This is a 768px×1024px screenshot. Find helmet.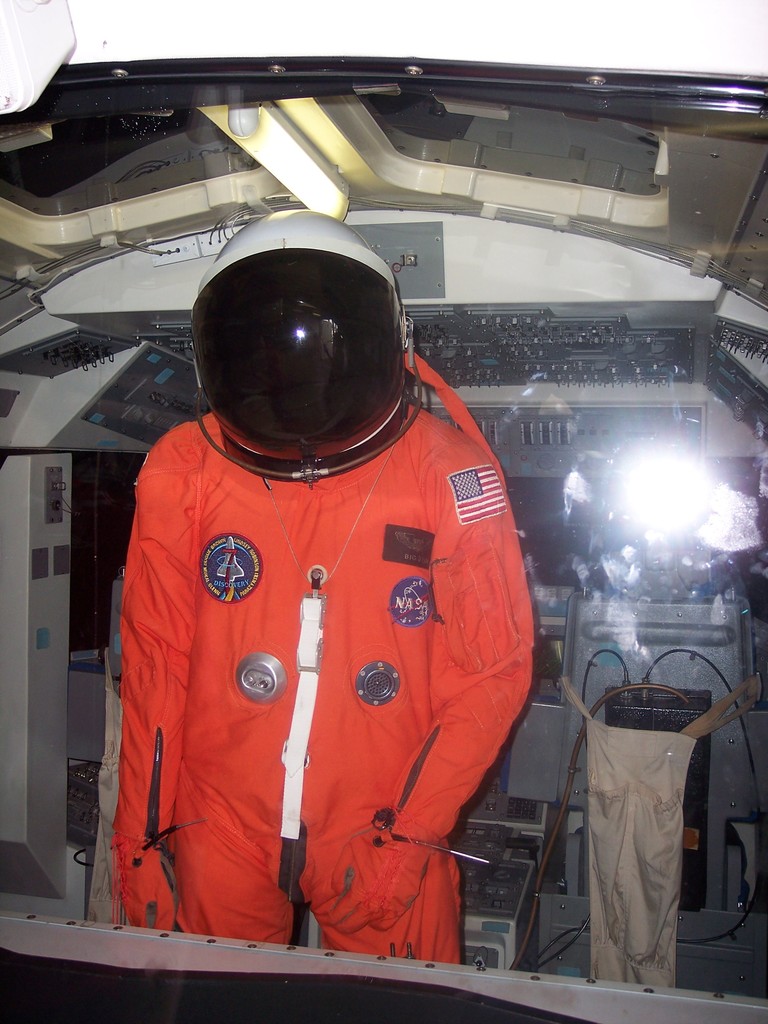
Bounding box: left=182, top=234, right=415, bottom=469.
